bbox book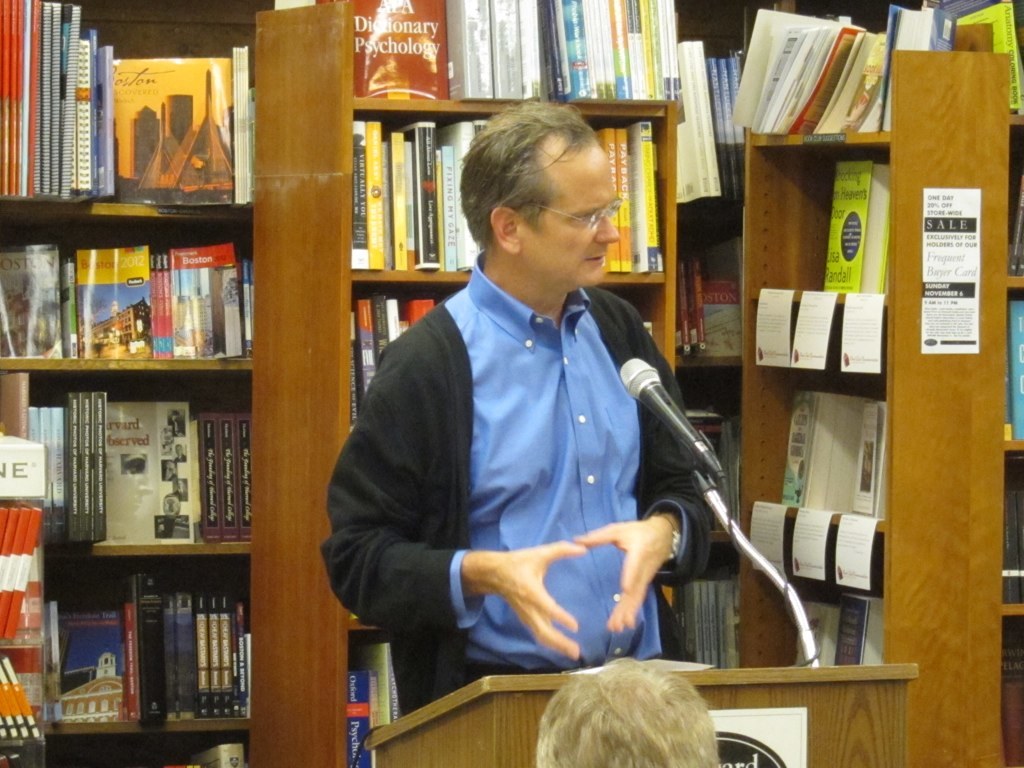
l=691, t=416, r=736, b=530
